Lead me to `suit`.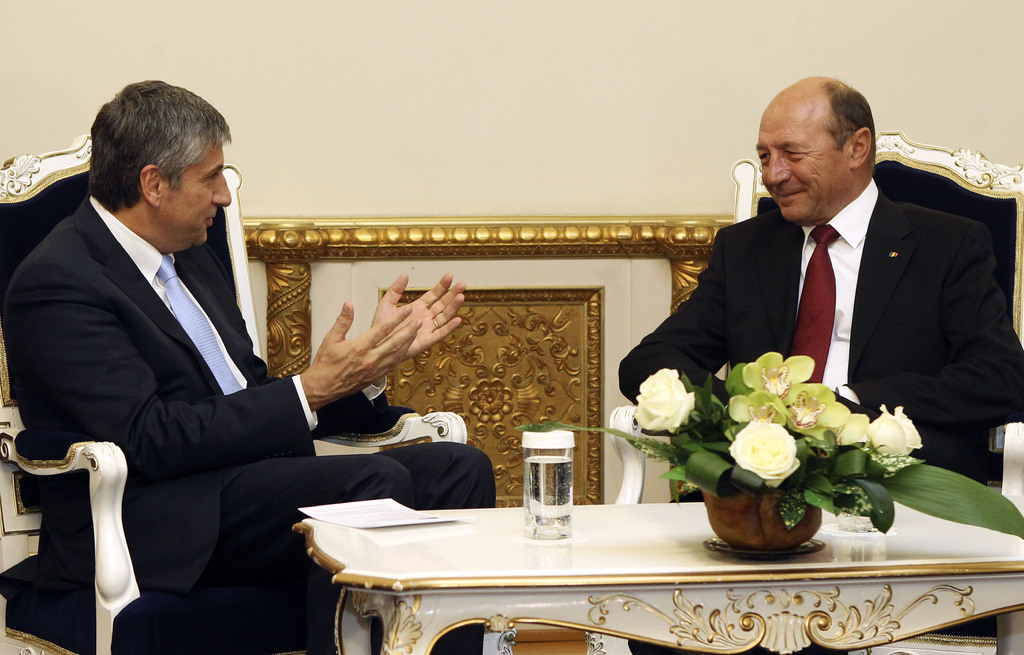
Lead to [641, 120, 1005, 498].
